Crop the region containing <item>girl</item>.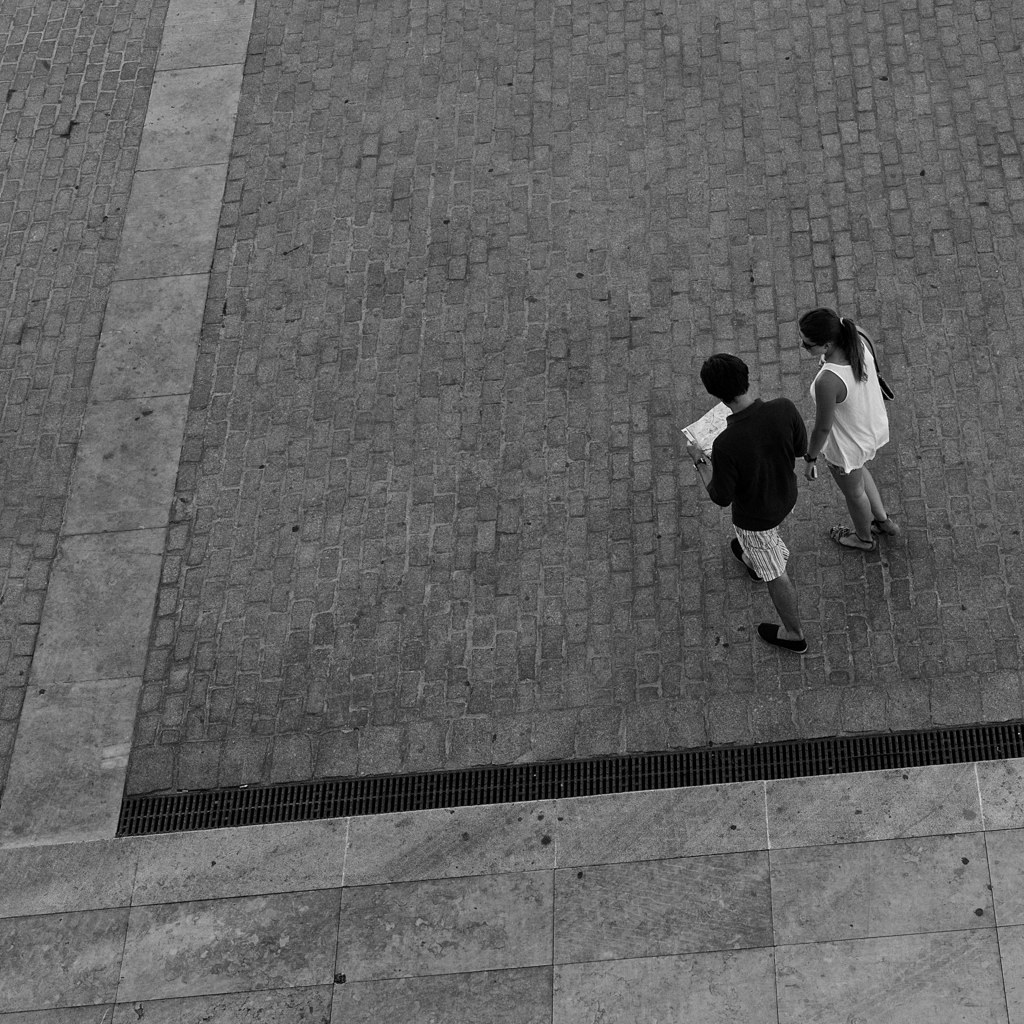
Crop region: select_region(799, 304, 898, 557).
